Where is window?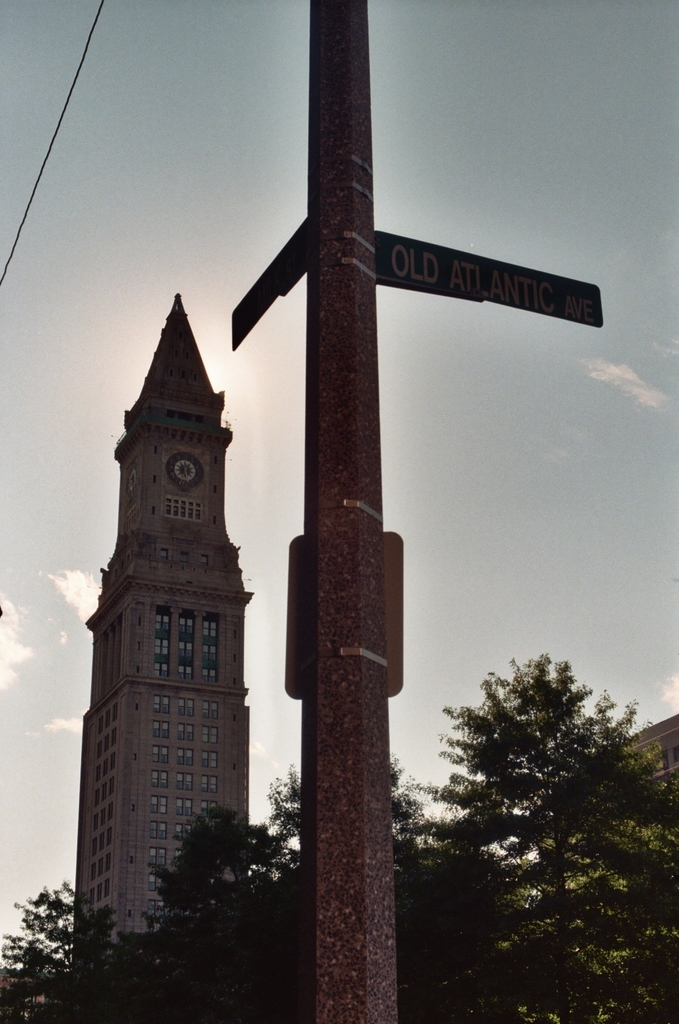
box(101, 759, 108, 775).
